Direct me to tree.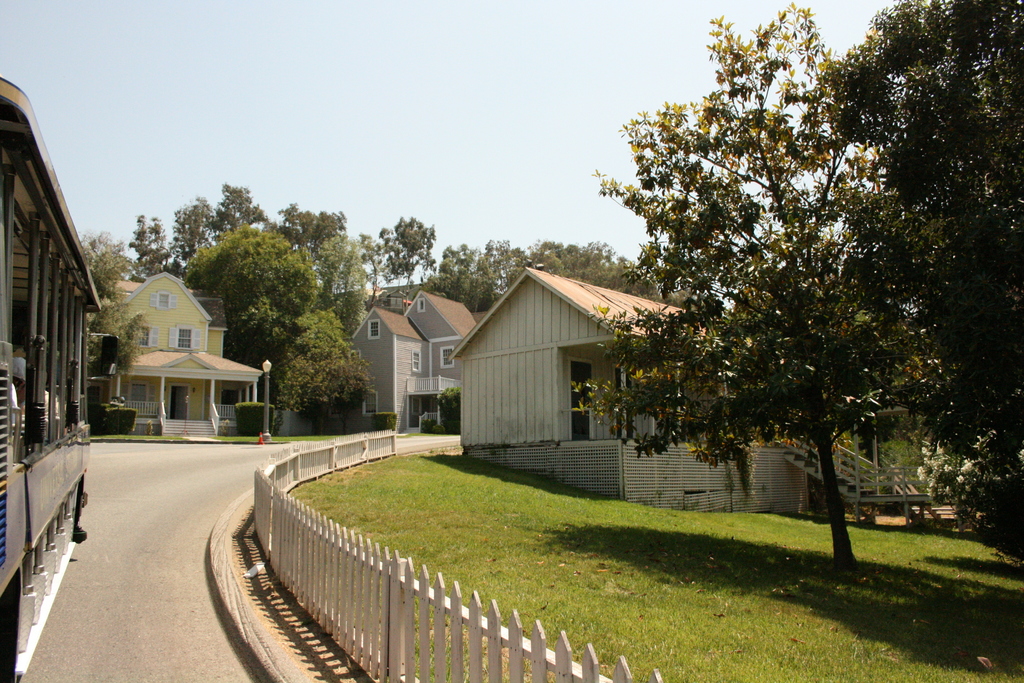
Direction: region(485, 238, 523, 279).
